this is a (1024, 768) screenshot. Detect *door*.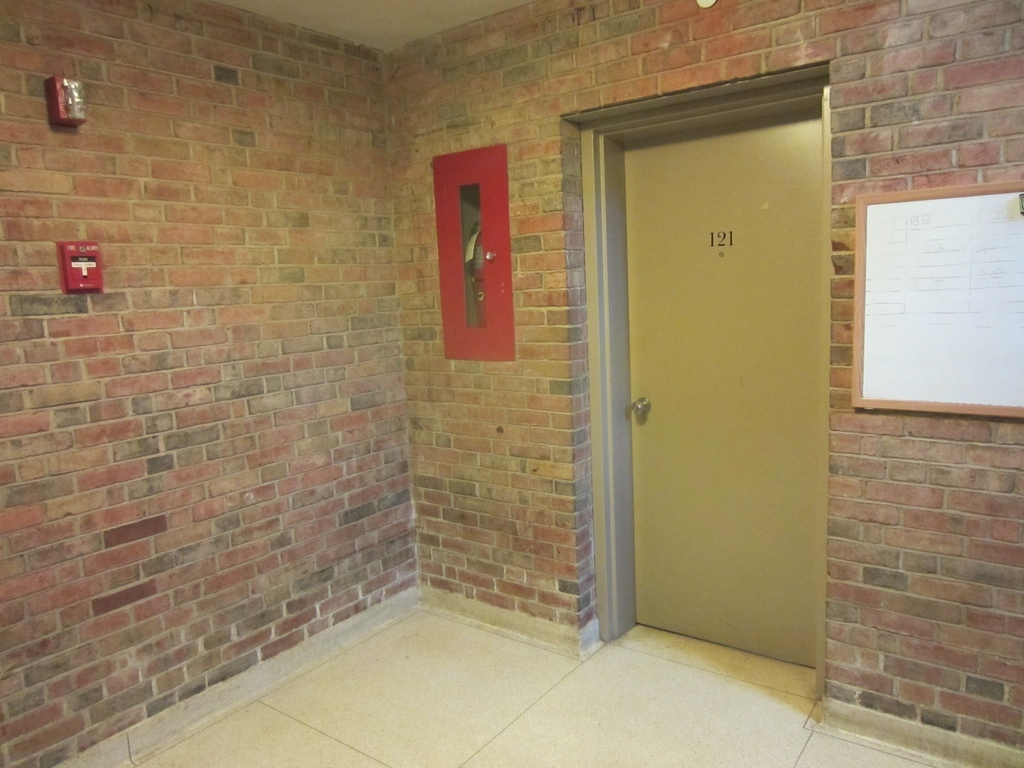
{"left": 572, "top": 63, "right": 829, "bottom": 701}.
